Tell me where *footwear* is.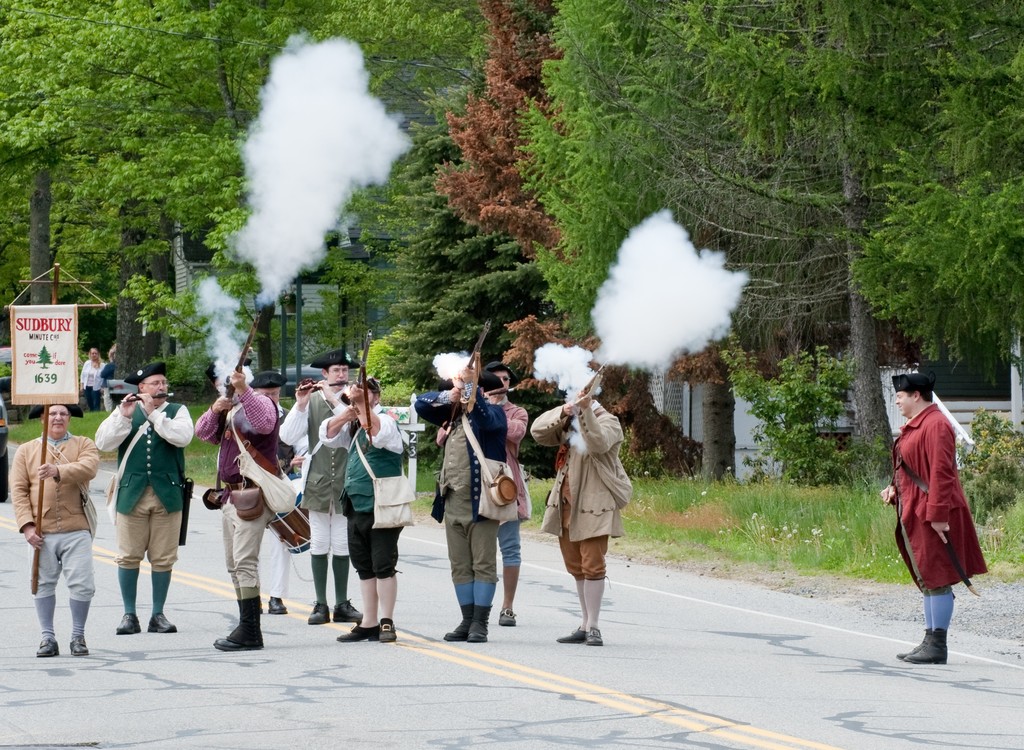
*footwear* is at bbox=[471, 600, 490, 642].
